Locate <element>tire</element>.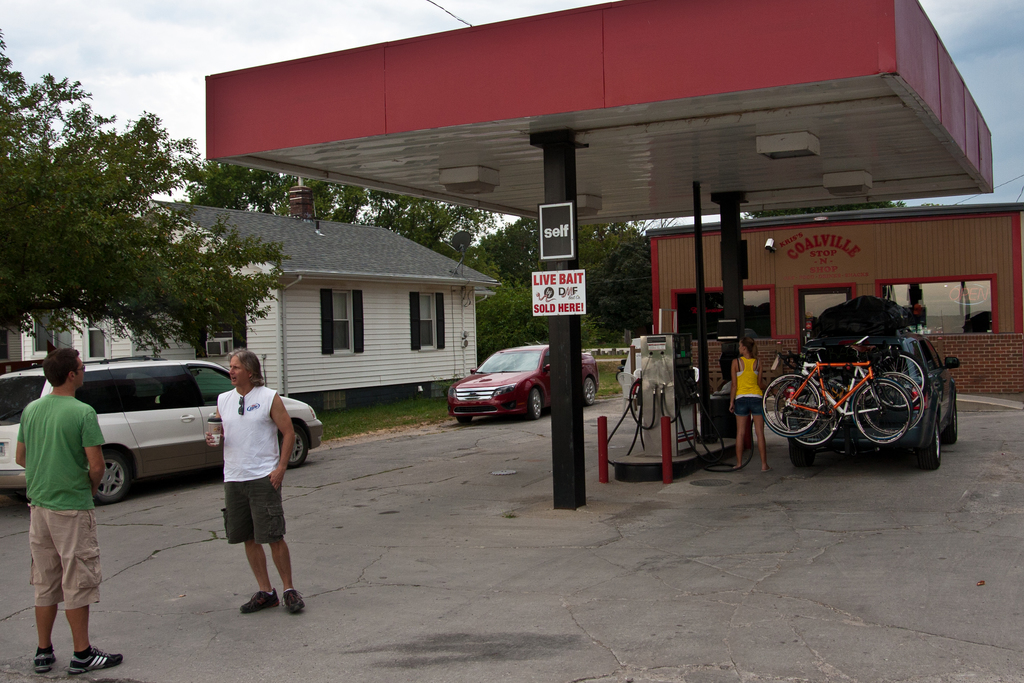
Bounding box: (left=941, top=402, right=957, bottom=442).
